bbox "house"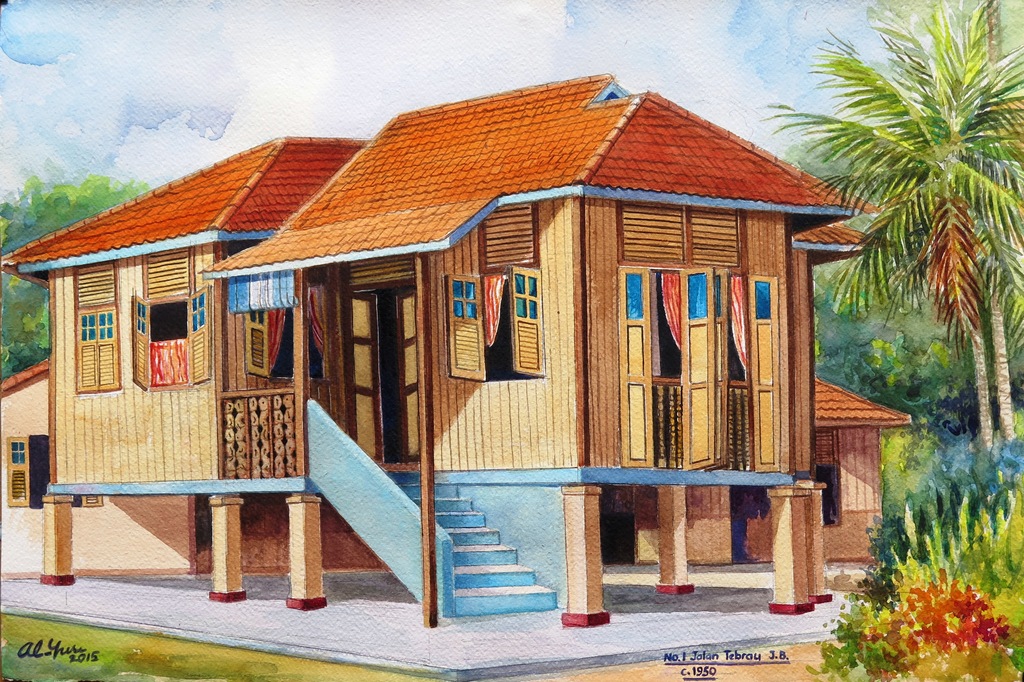
(x1=0, y1=351, x2=390, y2=577)
